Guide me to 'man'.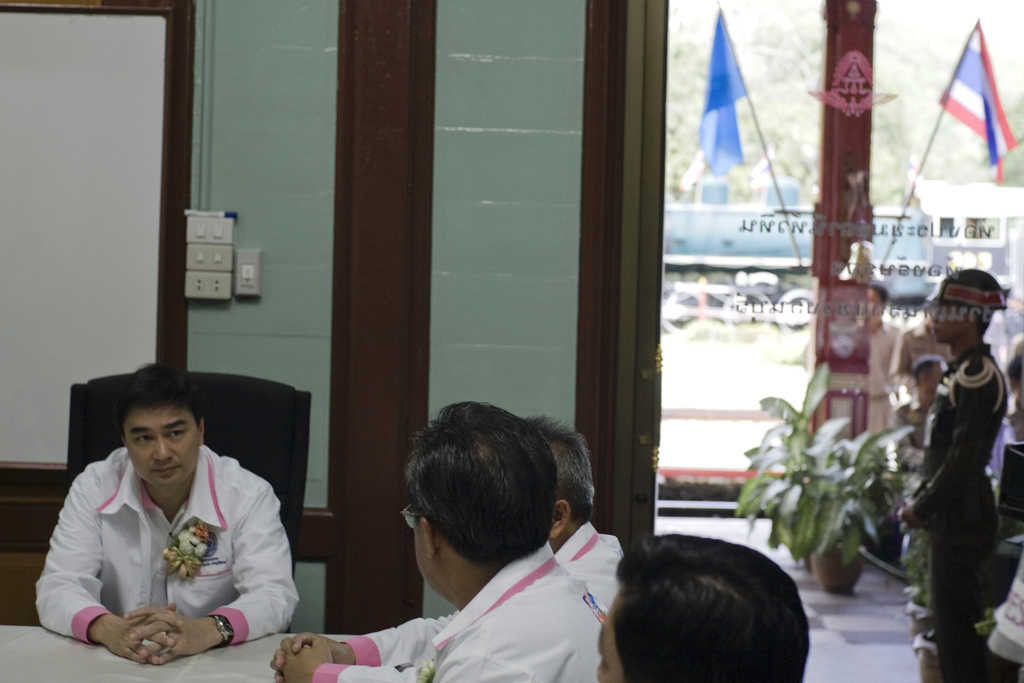
Guidance: rect(891, 259, 1018, 682).
